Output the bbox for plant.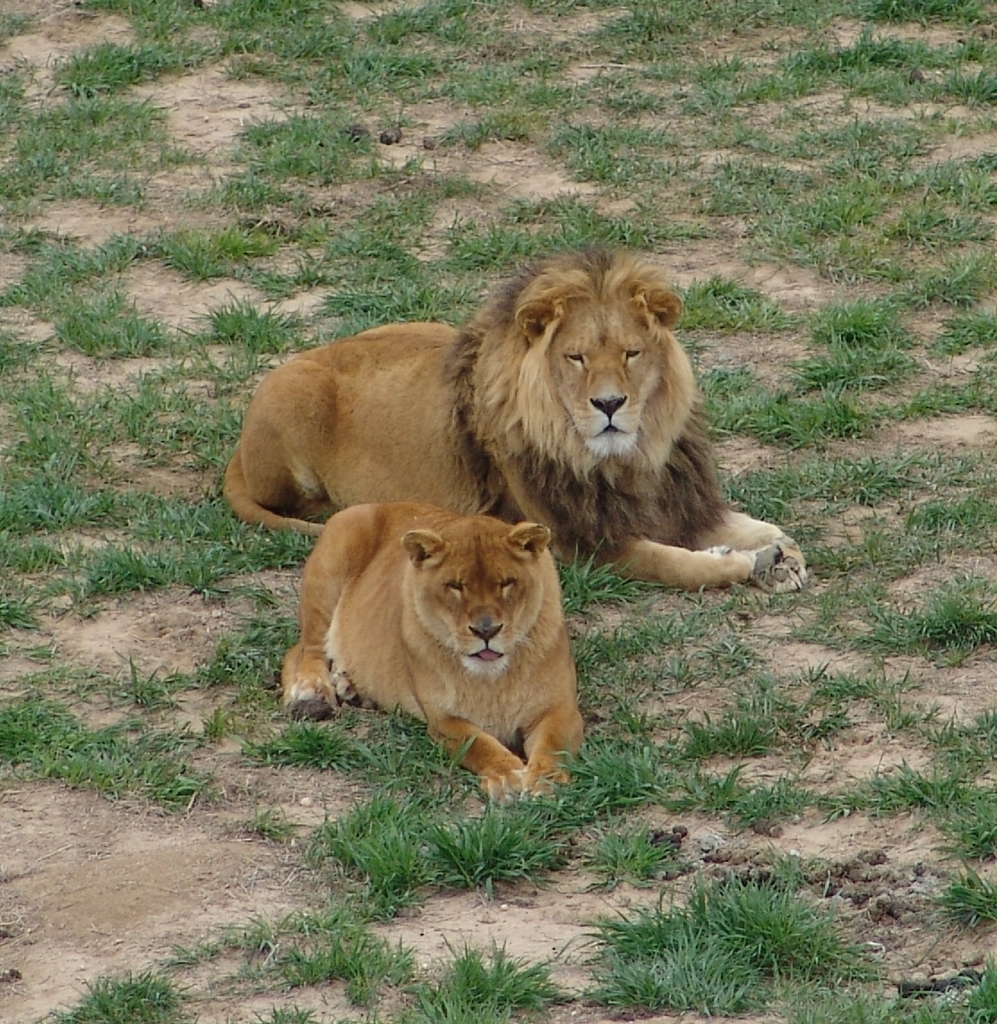
select_region(208, 0, 364, 88).
